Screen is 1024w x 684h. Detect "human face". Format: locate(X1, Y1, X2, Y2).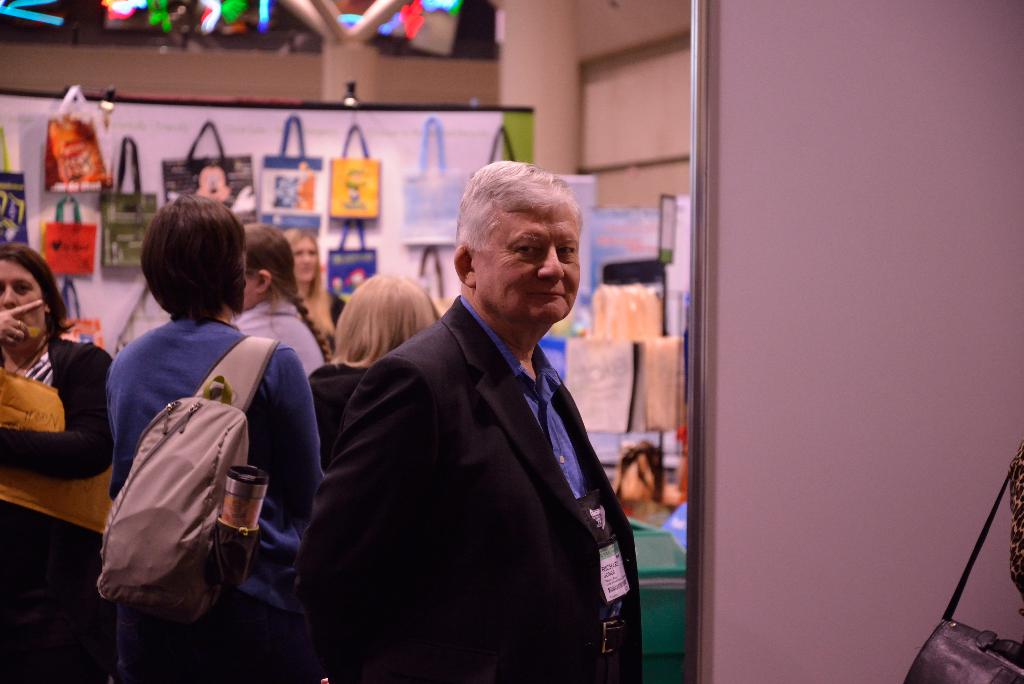
locate(472, 210, 579, 320).
